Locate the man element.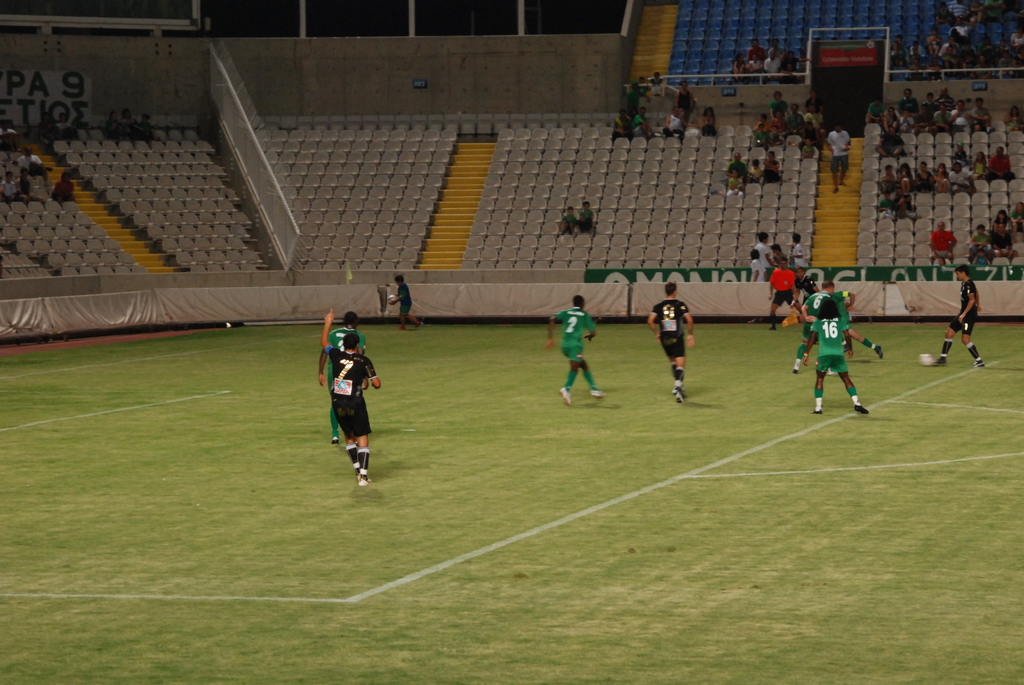
Element bbox: 643/281/694/402.
